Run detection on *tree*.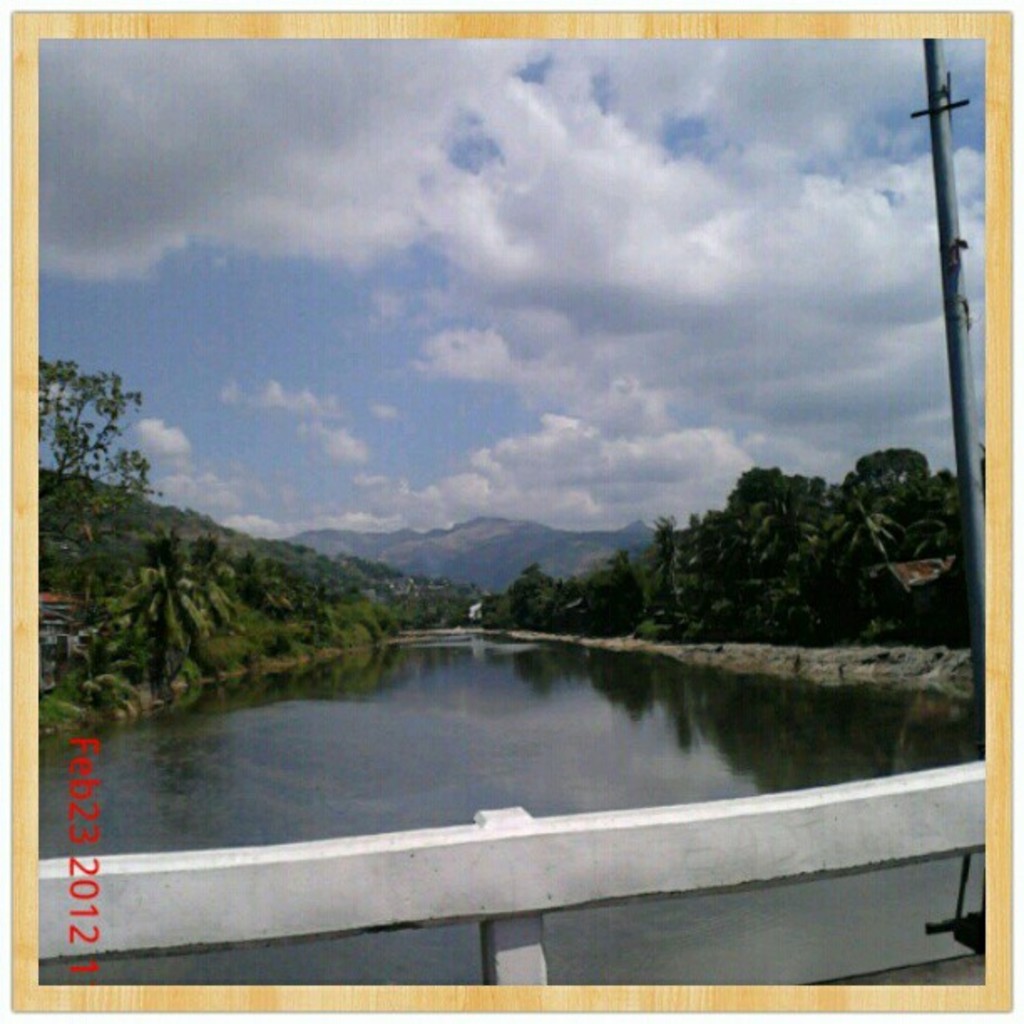
Result: rect(38, 353, 164, 597).
